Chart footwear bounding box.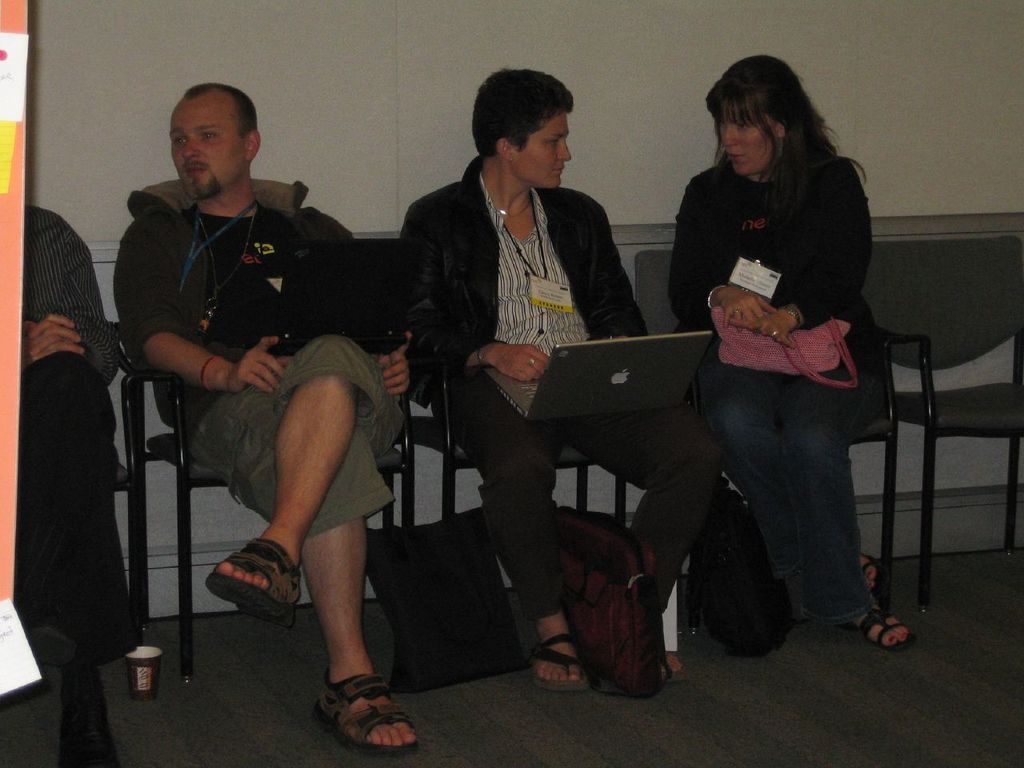
Charted: [left=202, top=534, right=299, bottom=632].
